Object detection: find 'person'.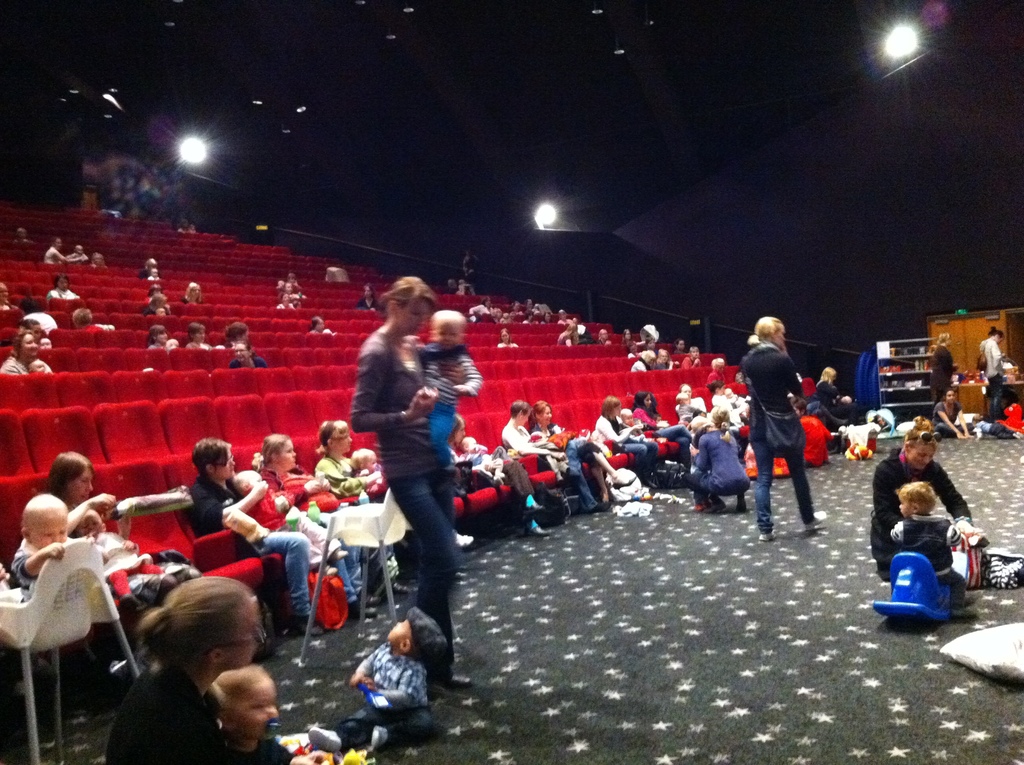
(636, 392, 681, 479).
